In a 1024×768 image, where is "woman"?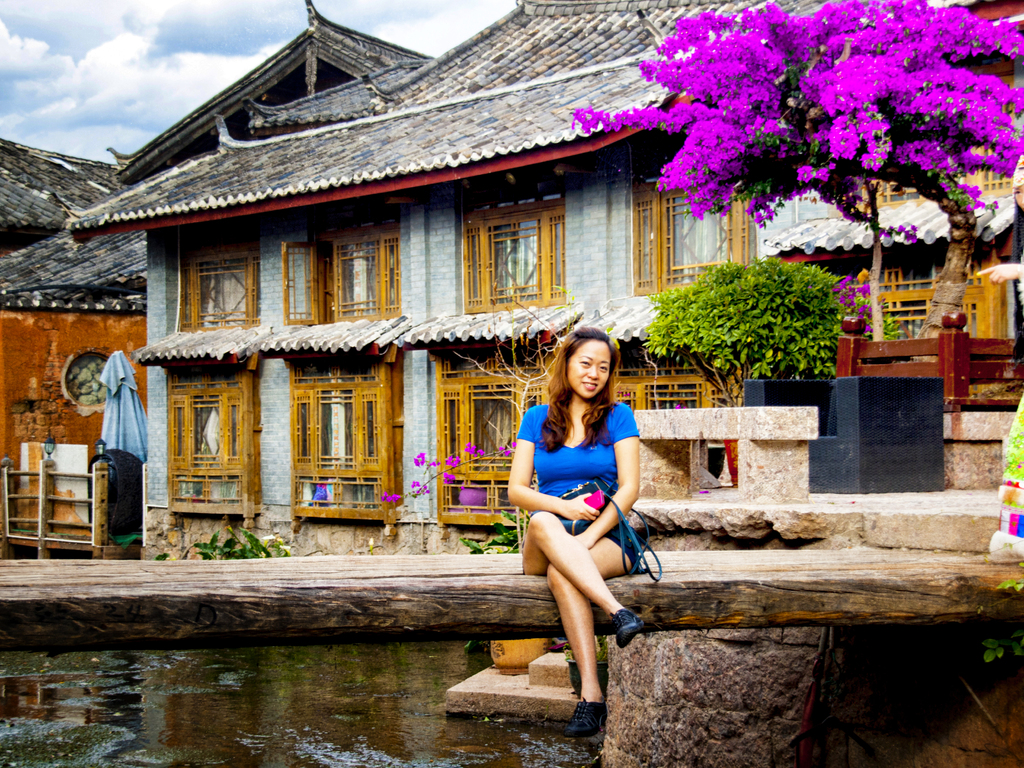
rect(500, 320, 664, 732).
